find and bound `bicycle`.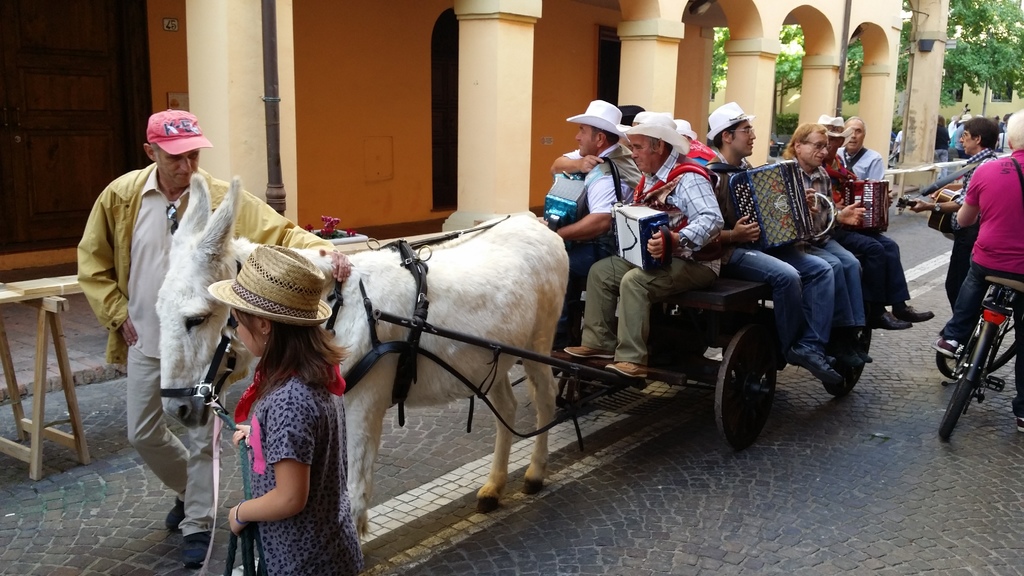
Bound: 936/245/1023/437.
